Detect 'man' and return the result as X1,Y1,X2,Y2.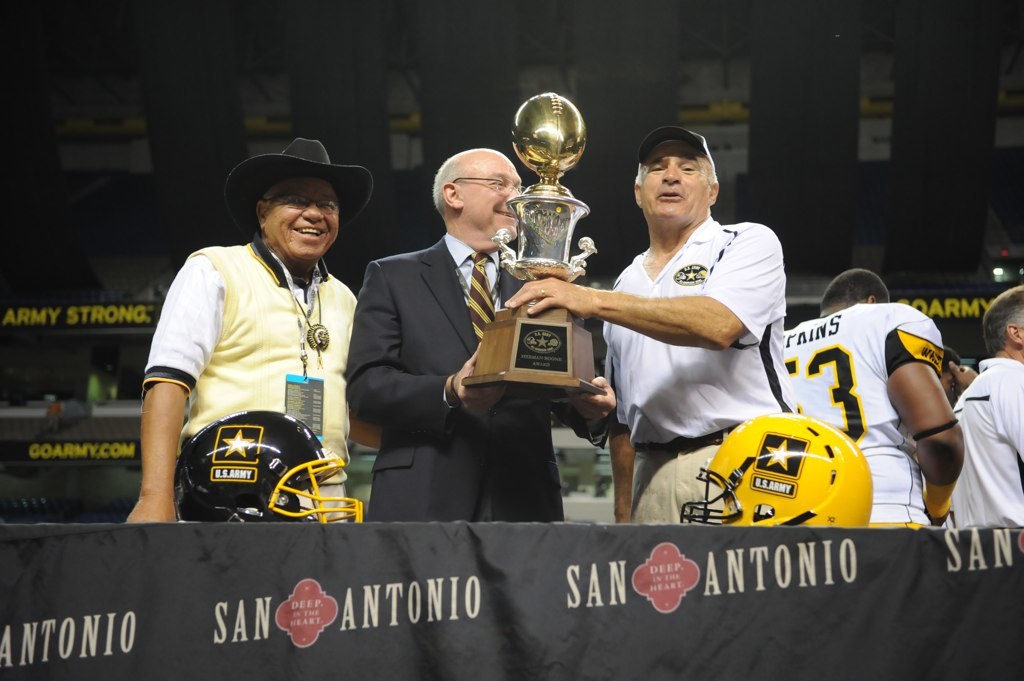
117,133,386,523.
